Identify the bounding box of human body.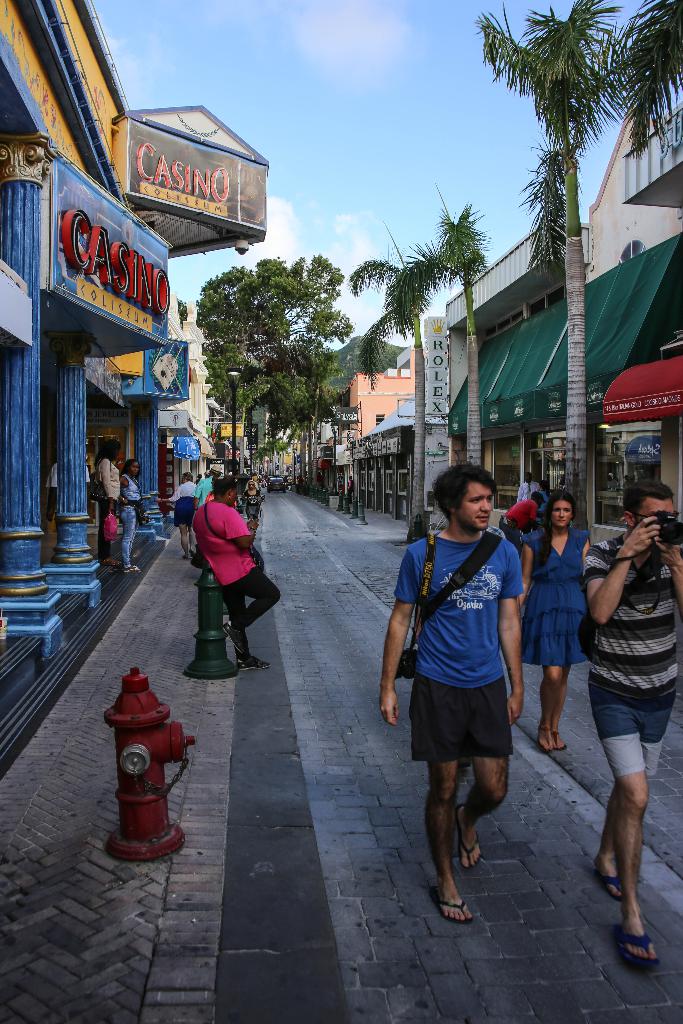
box(393, 456, 542, 888).
